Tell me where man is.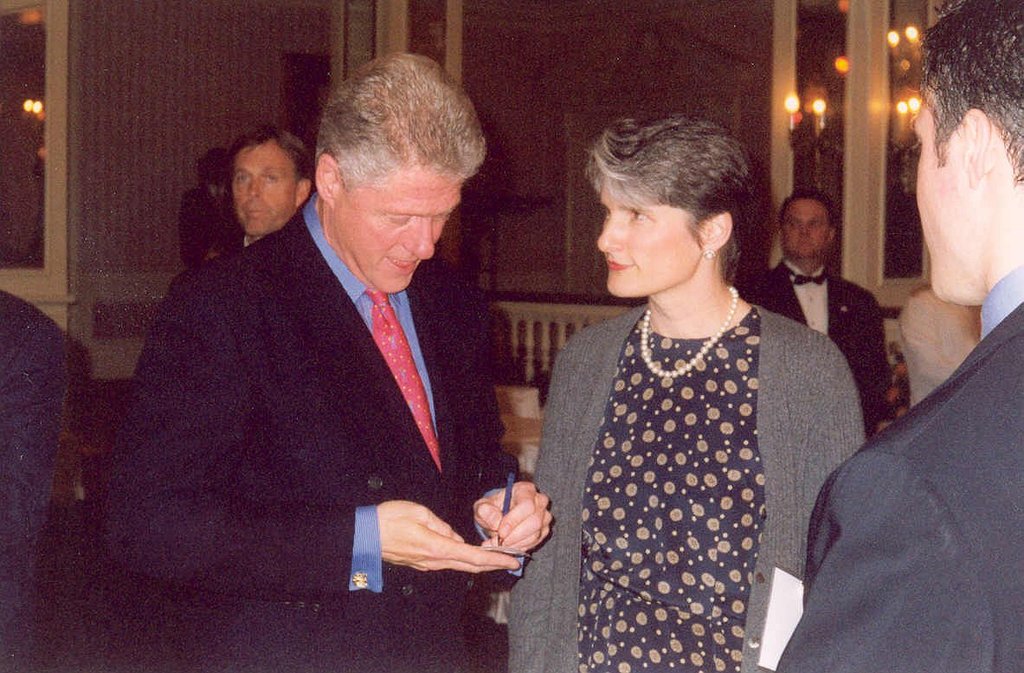
man is at (0,293,64,671).
